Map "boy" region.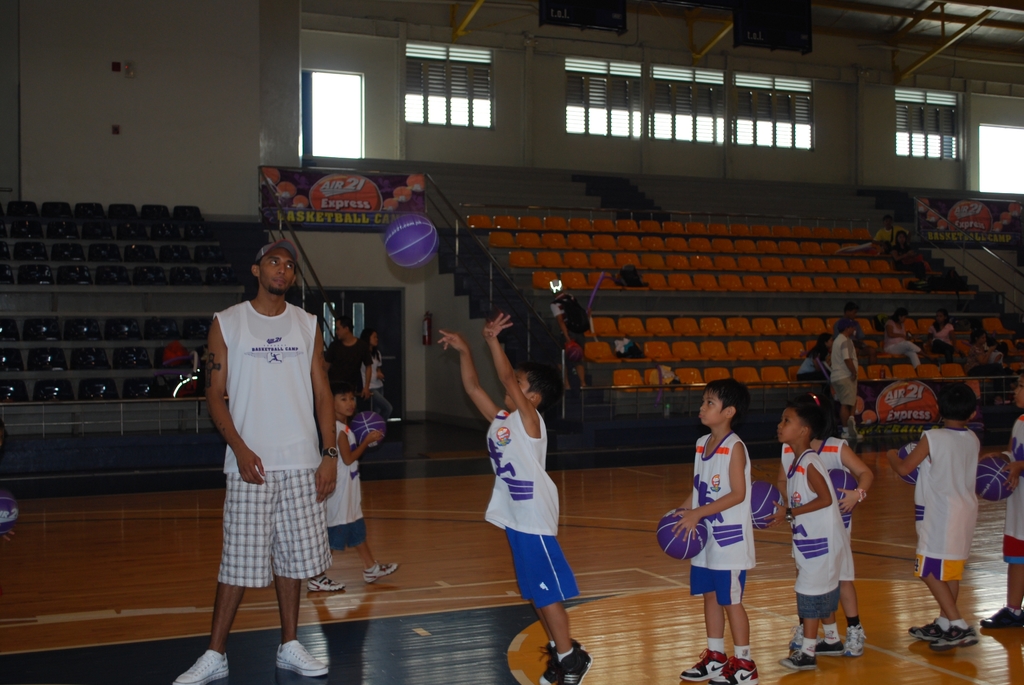
Mapped to detection(671, 379, 767, 684).
